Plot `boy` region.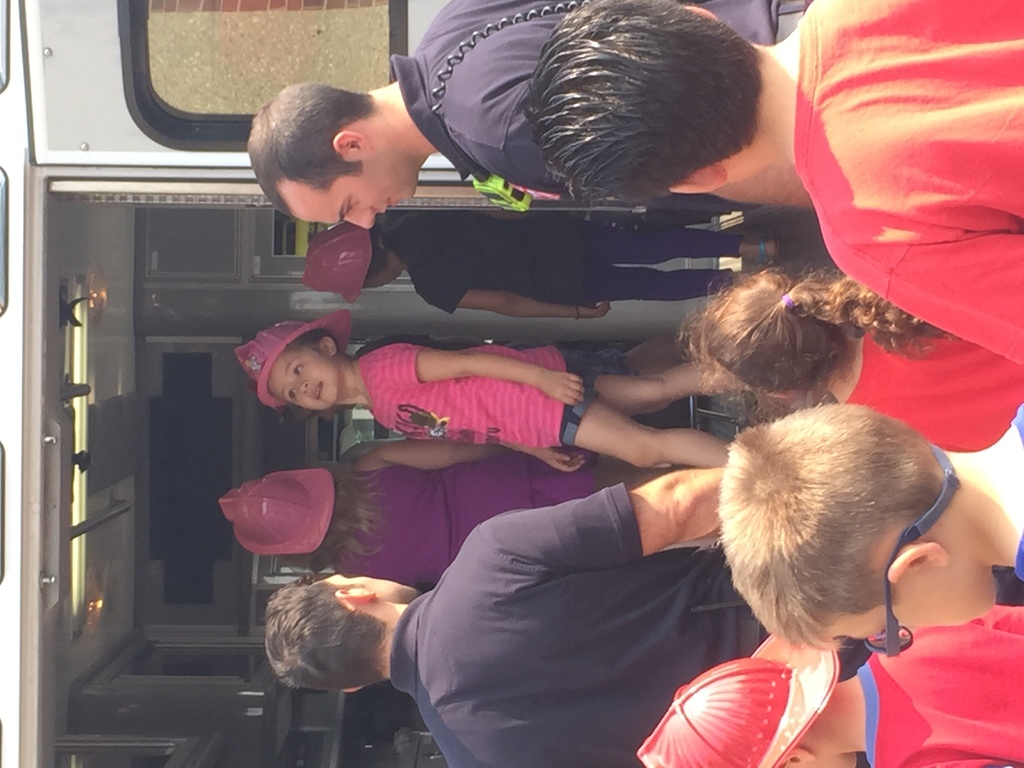
Plotted at [719, 405, 1023, 655].
